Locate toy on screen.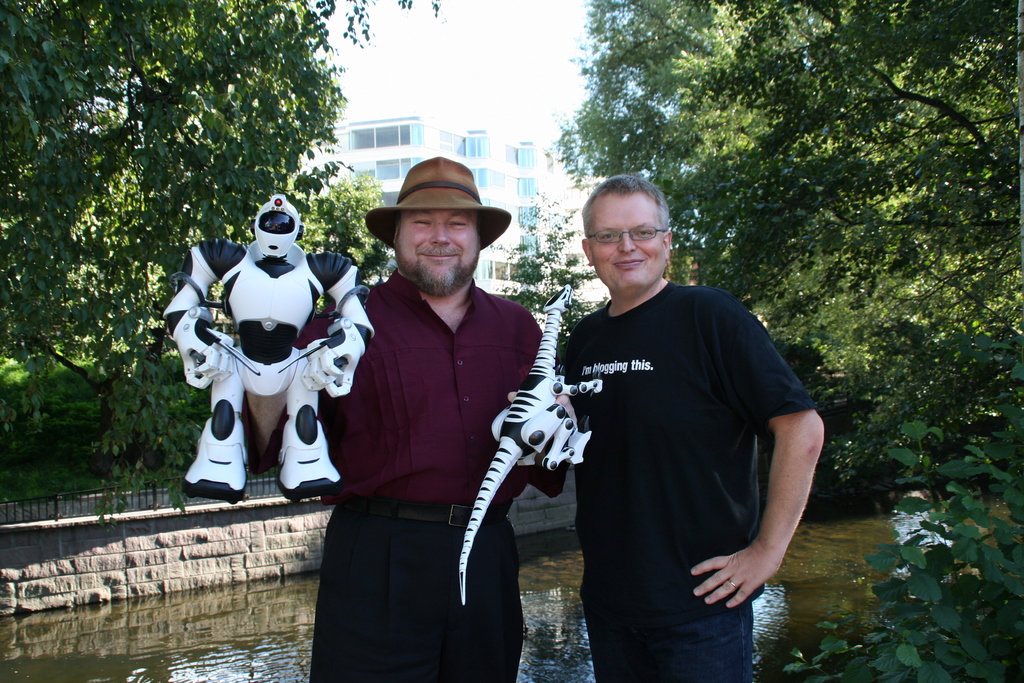
On screen at (163, 205, 369, 498).
